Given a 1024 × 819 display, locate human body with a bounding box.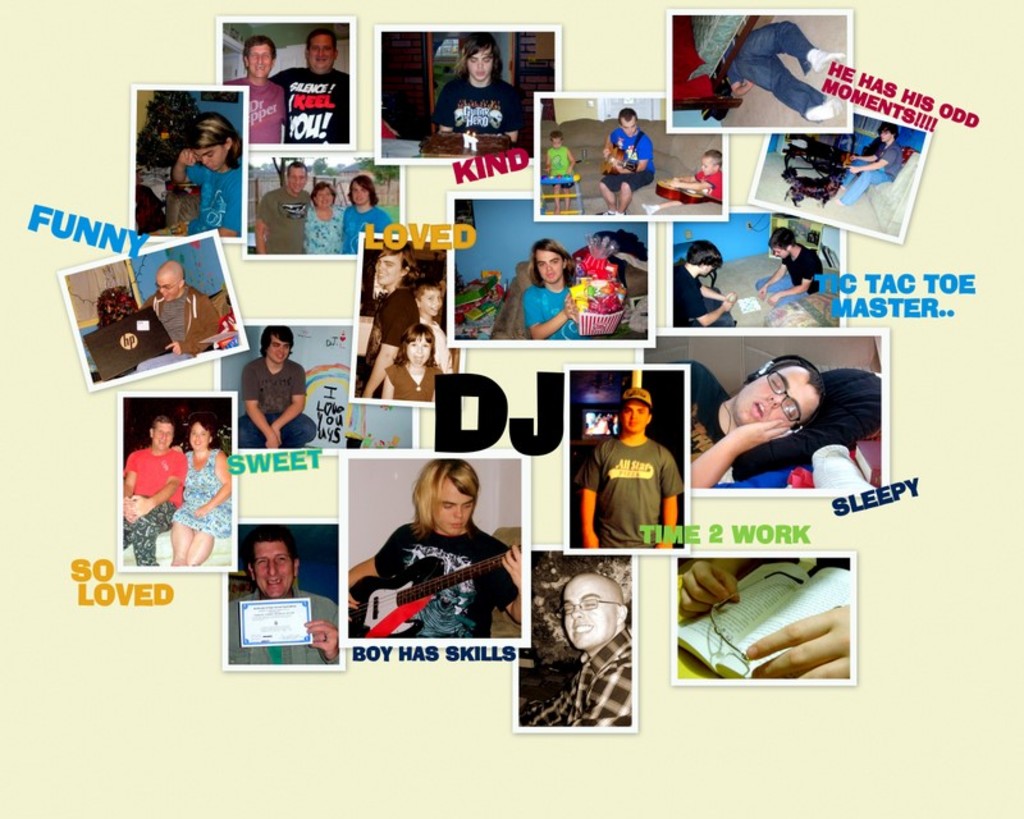
Located: [754, 244, 823, 307].
